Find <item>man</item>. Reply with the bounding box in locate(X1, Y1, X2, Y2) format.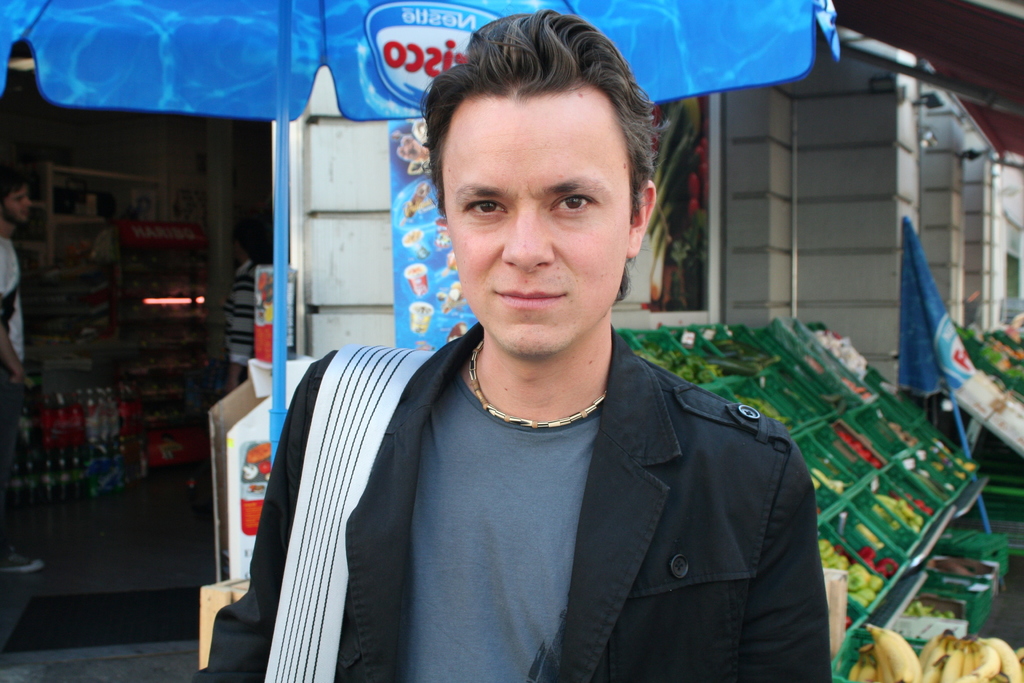
locate(221, 50, 840, 666).
